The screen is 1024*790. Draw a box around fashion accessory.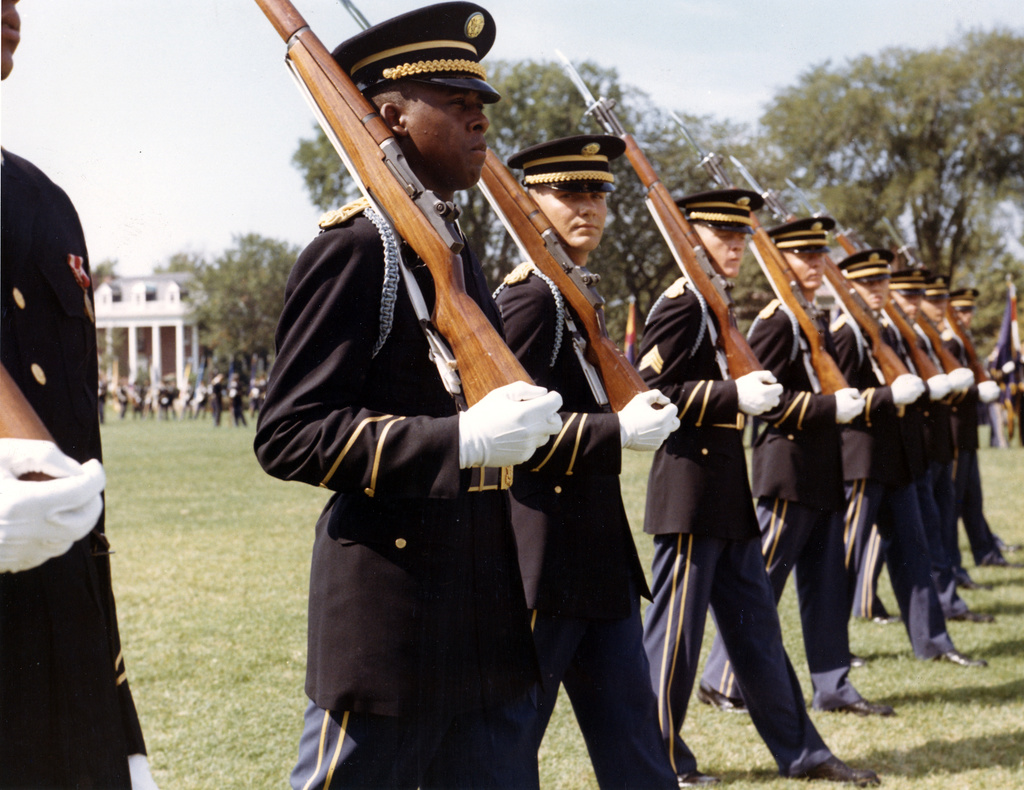
left=835, top=388, right=865, bottom=425.
